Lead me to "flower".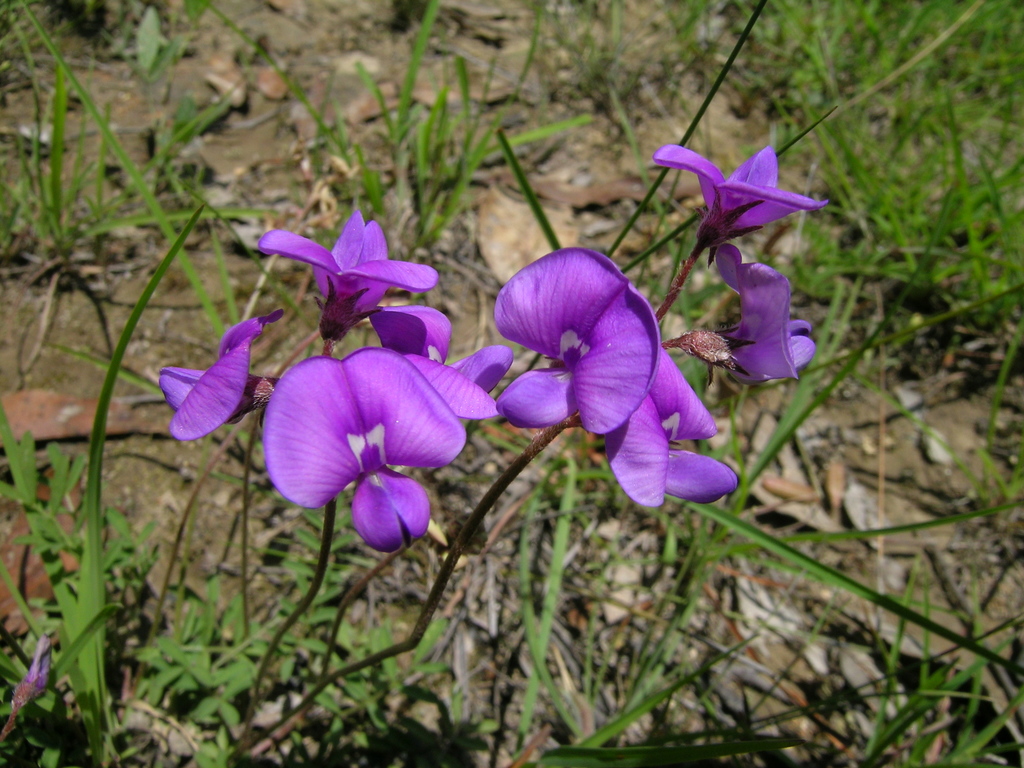
Lead to [375, 296, 525, 394].
